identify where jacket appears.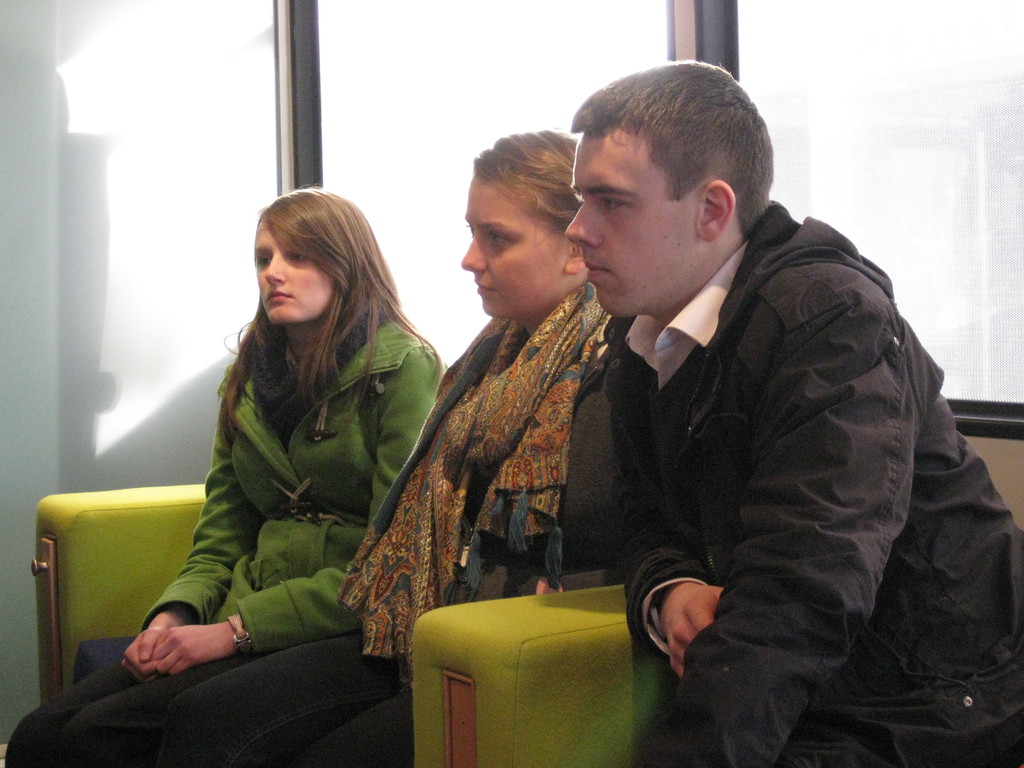
Appears at [502, 164, 988, 691].
